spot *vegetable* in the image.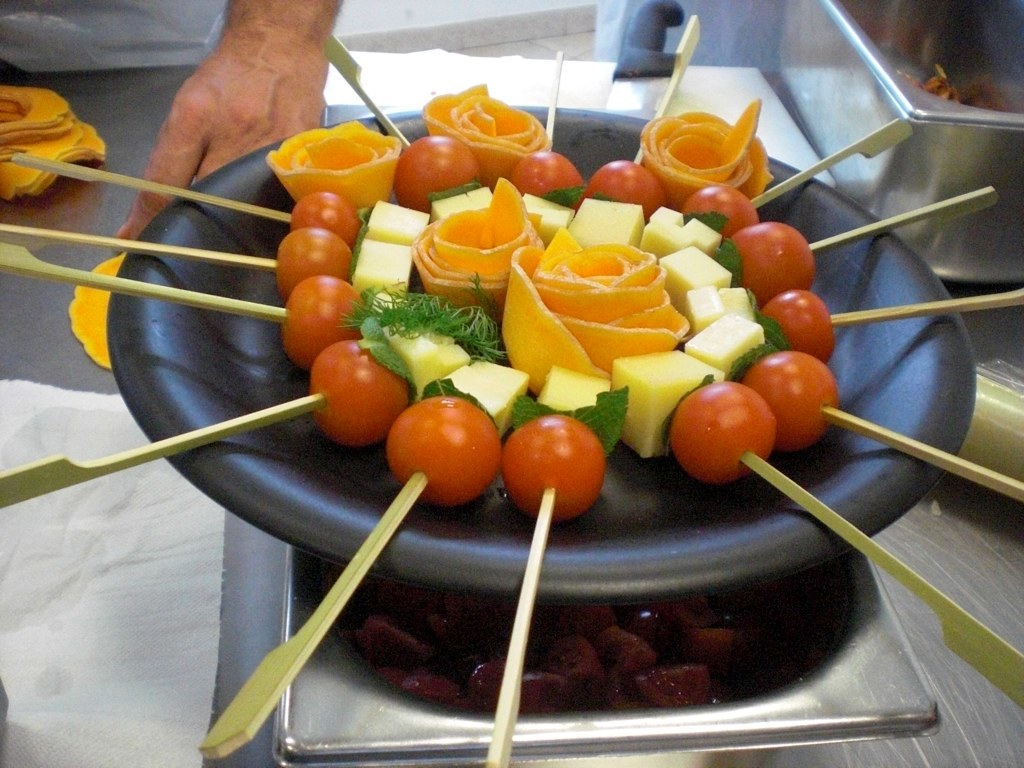
*vegetable* found at Rect(392, 134, 482, 215).
